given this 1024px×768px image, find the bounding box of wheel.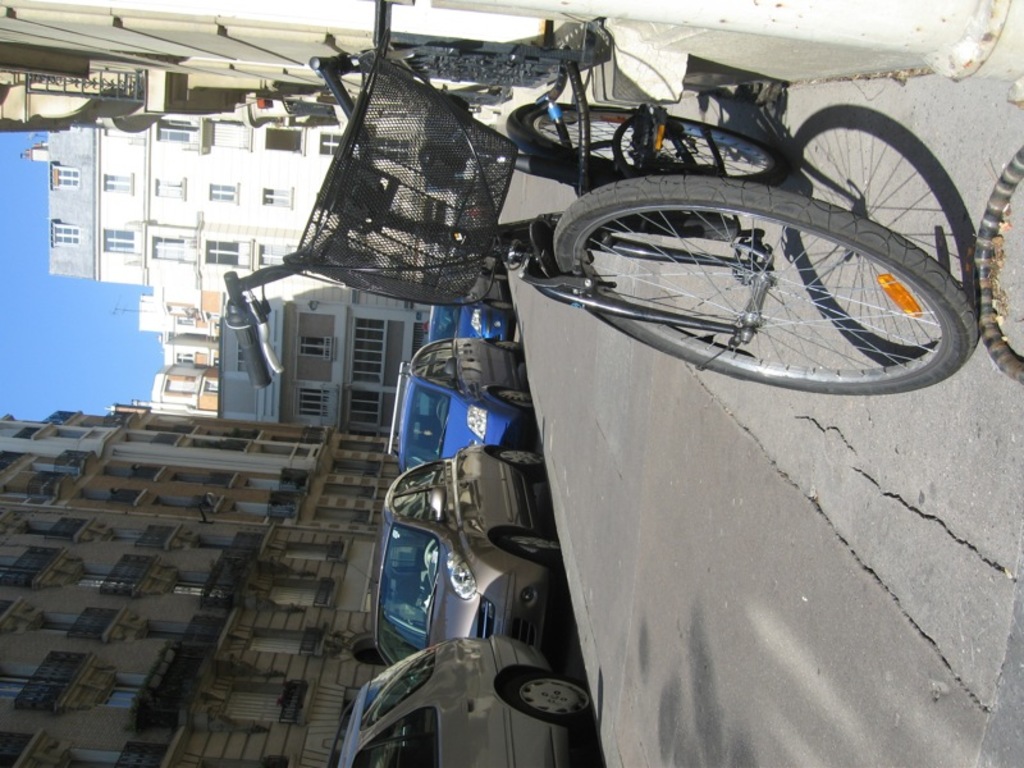
BBox(490, 297, 512, 315).
